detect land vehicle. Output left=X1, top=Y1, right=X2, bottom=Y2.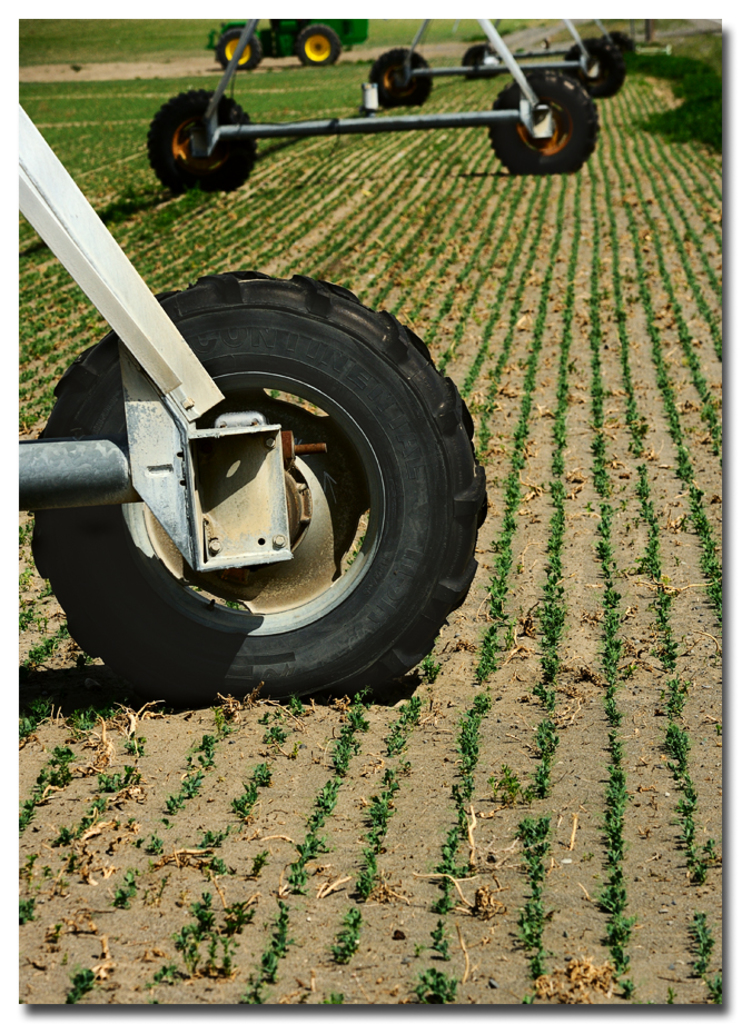
left=202, top=0, right=368, bottom=73.
